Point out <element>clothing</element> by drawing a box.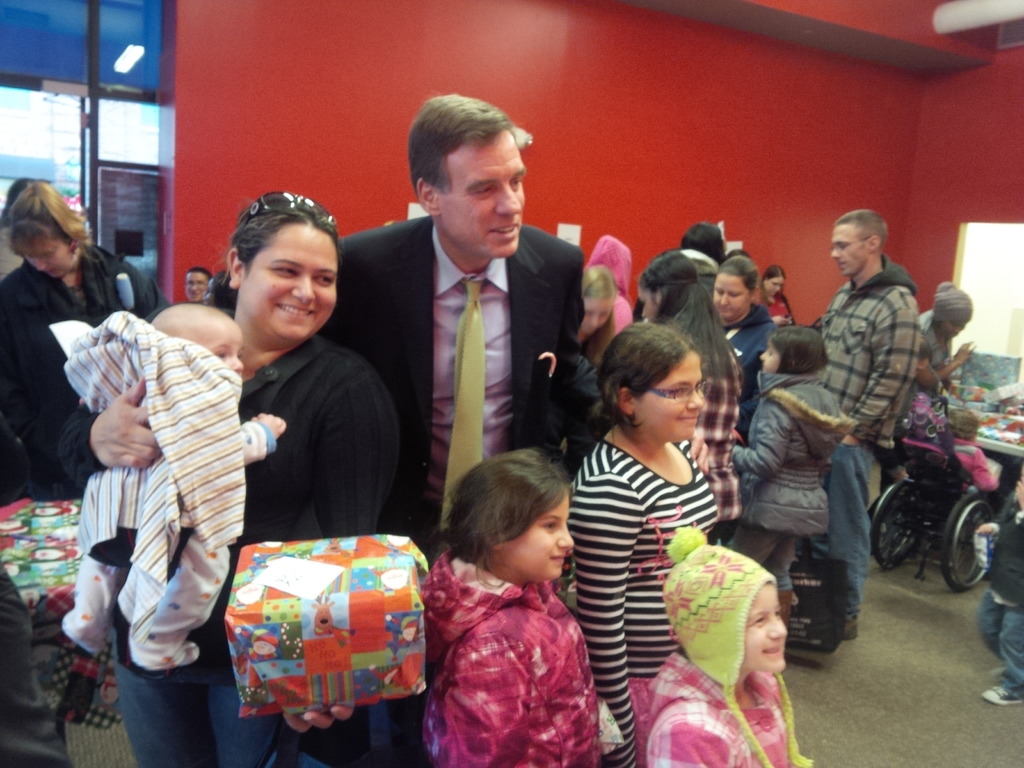
(727, 369, 847, 589).
